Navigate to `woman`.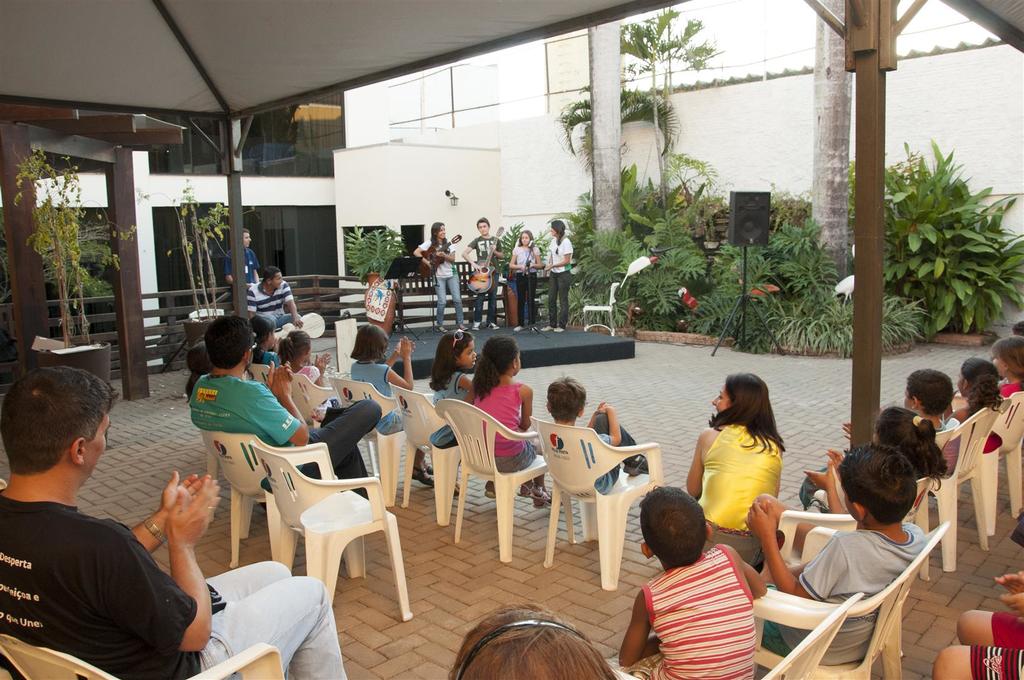
Navigation target: Rect(540, 221, 574, 332).
